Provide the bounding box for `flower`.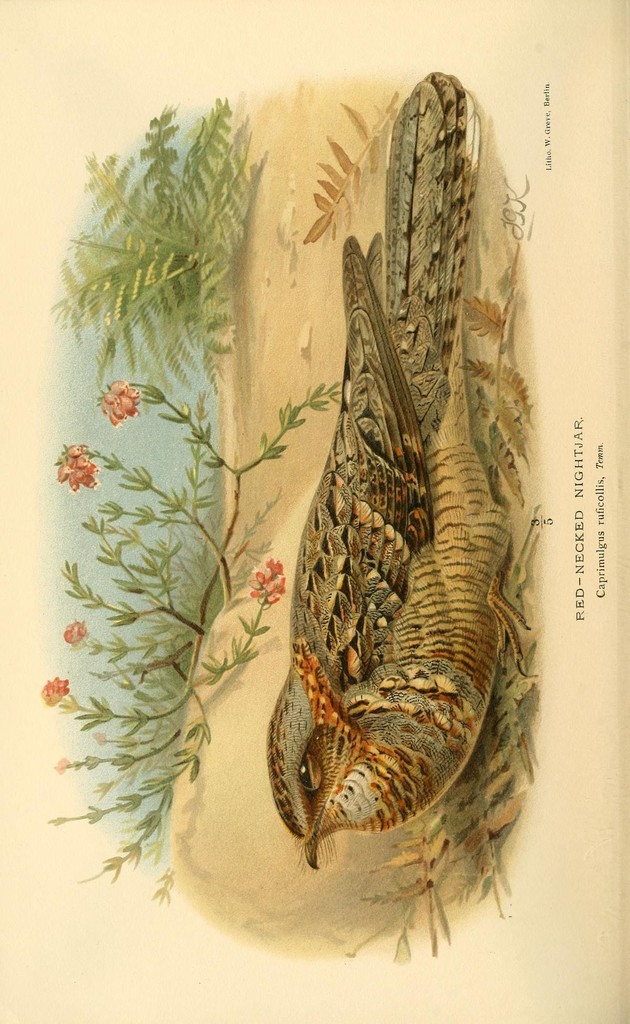
region(44, 440, 103, 495).
